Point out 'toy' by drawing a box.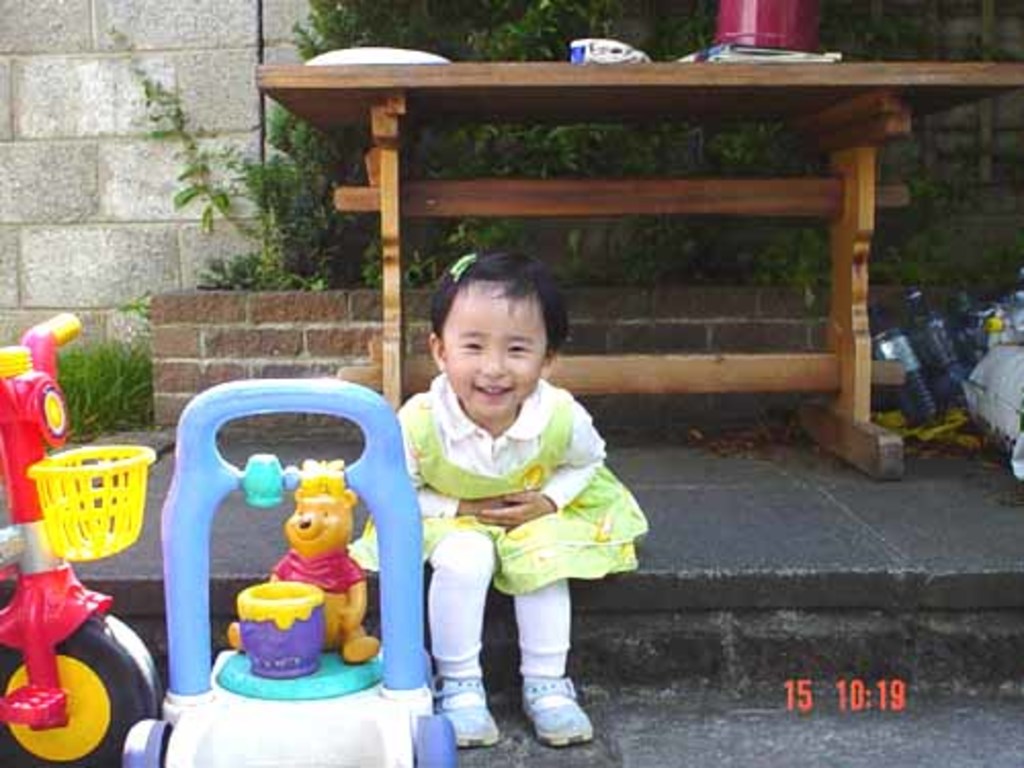
154 385 422 737.
